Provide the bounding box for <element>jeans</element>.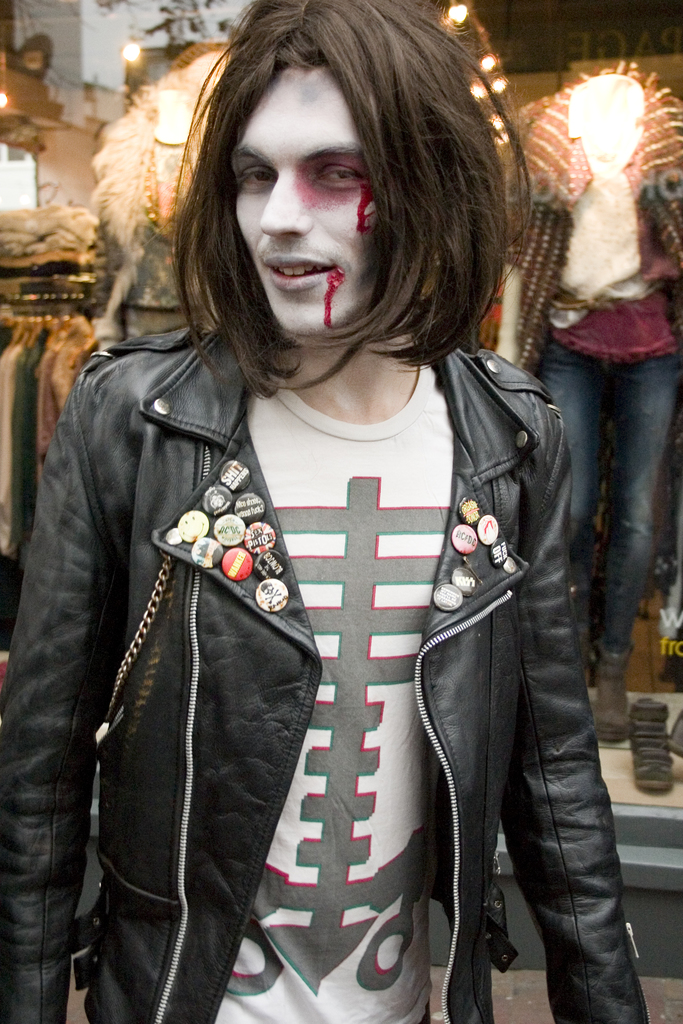
x1=564 y1=317 x2=676 y2=683.
